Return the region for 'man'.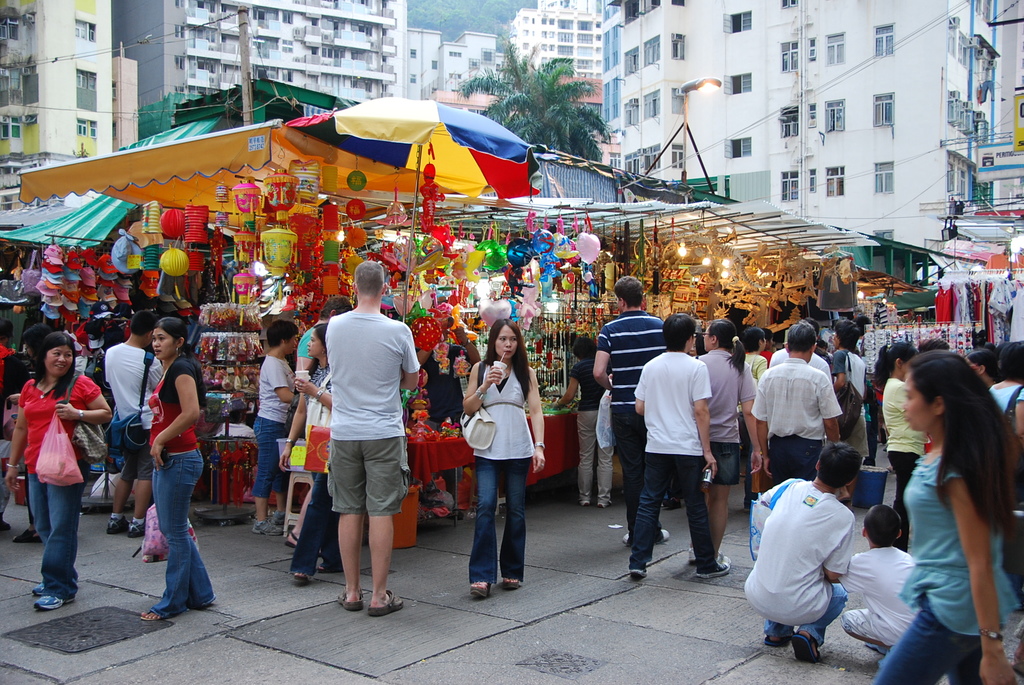
rect(590, 273, 669, 546).
